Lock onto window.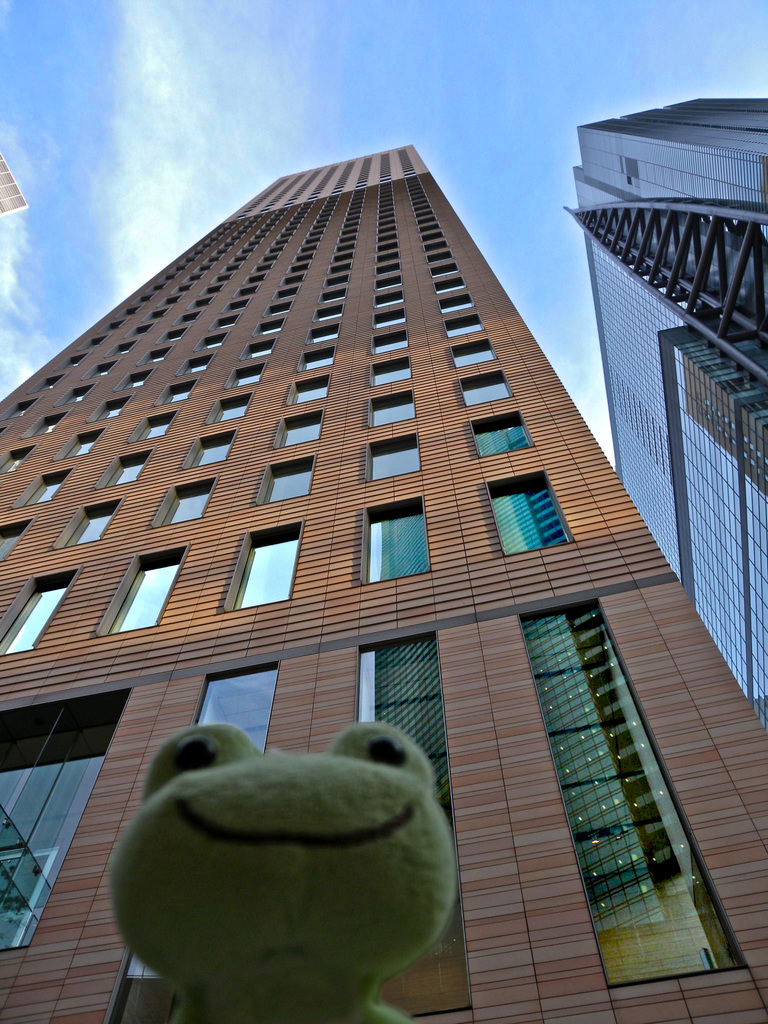
Locked: [left=371, top=388, right=417, bottom=427].
